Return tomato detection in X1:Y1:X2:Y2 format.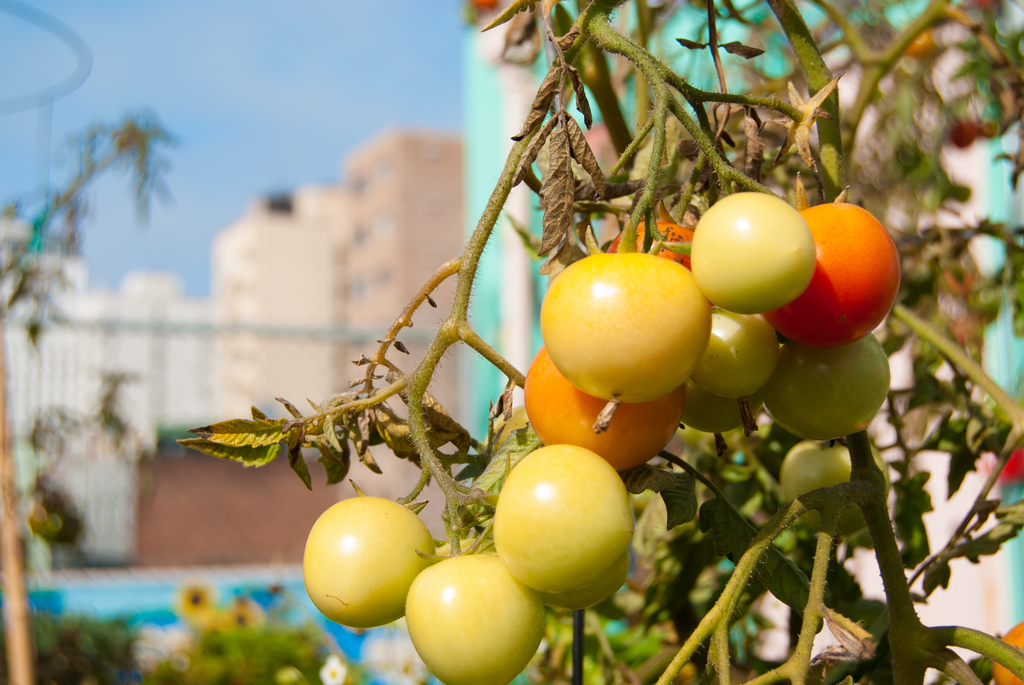
676:376:770:439.
